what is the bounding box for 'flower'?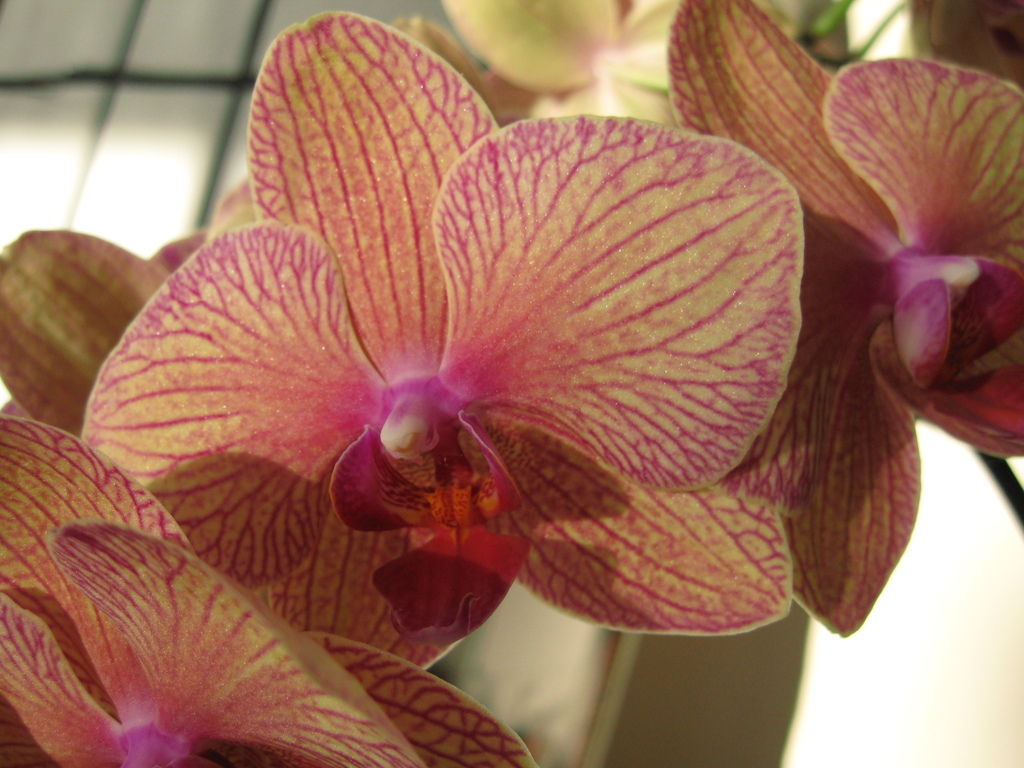
bbox=(667, 61, 1023, 639).
